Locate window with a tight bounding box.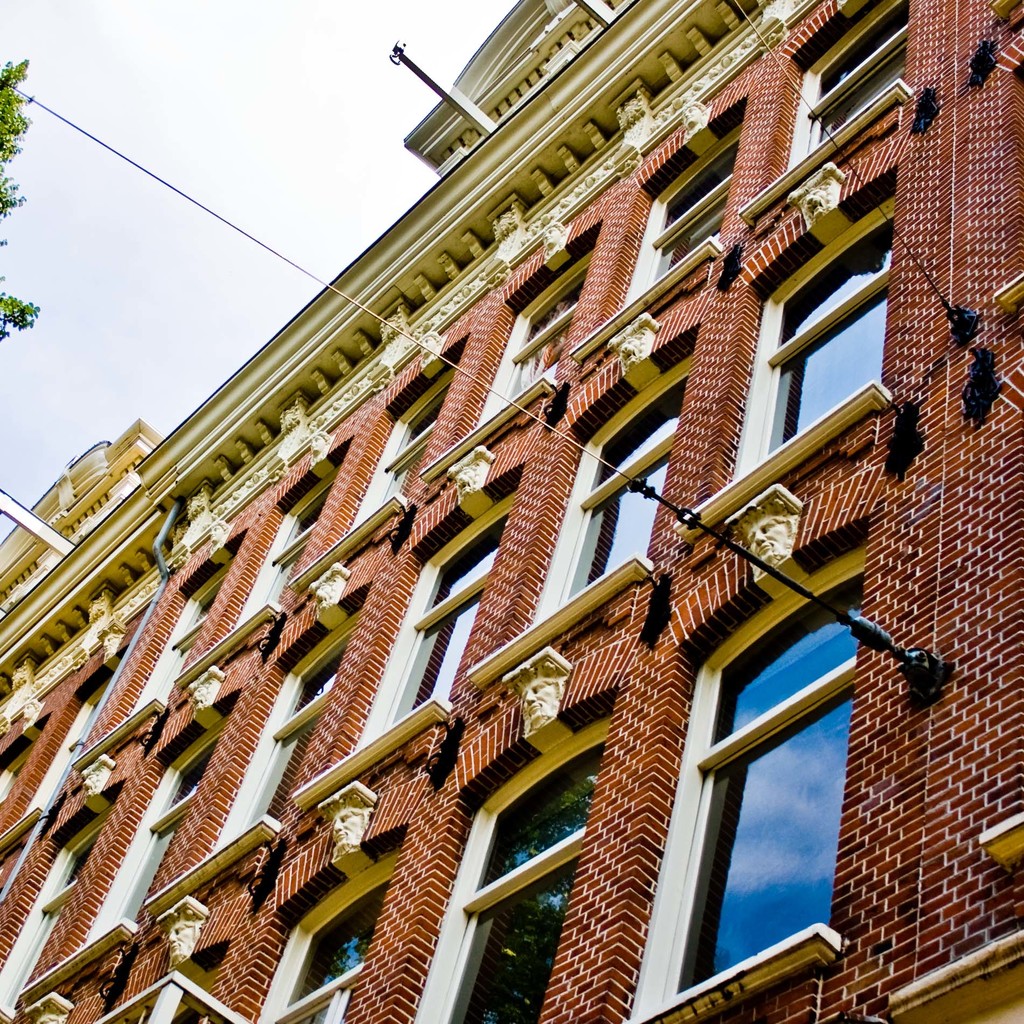
bbox=(564, 357, 687, 574).
